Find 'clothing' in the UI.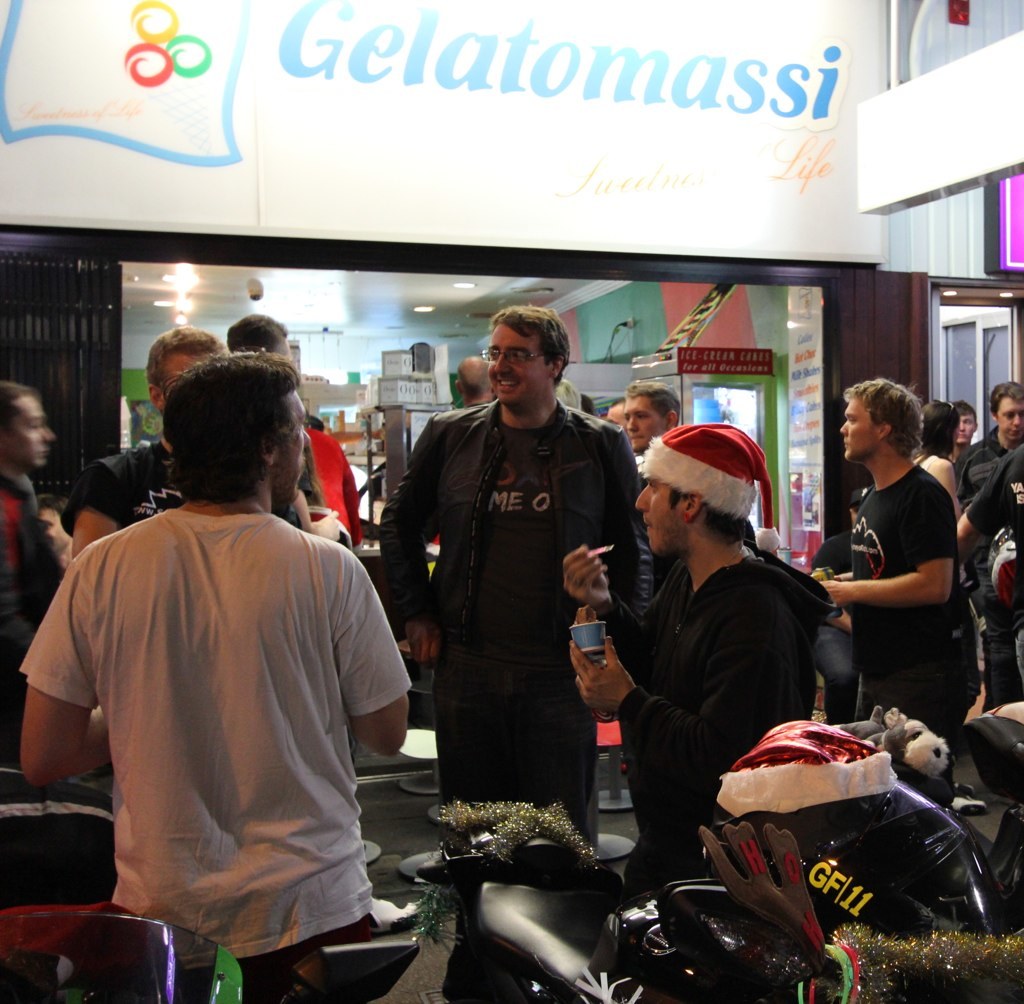
UI element at (x1=0, y1=474, x2=72, y2=735).
